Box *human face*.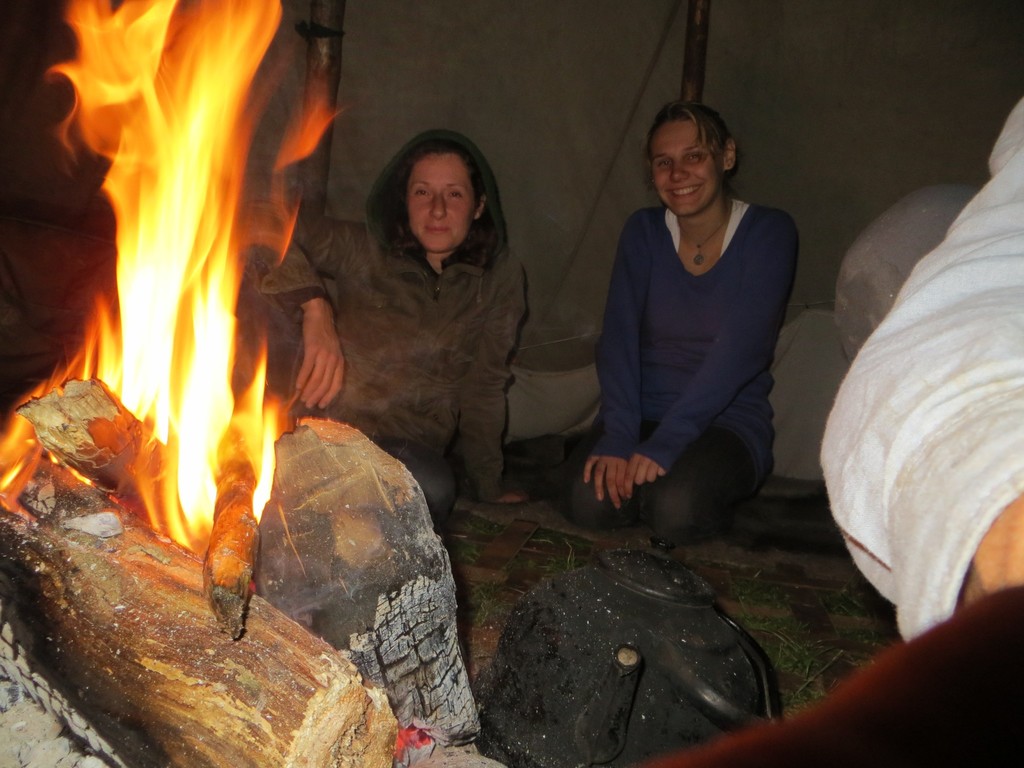
(x1=650, y1=122, x2=723, y2=219).
